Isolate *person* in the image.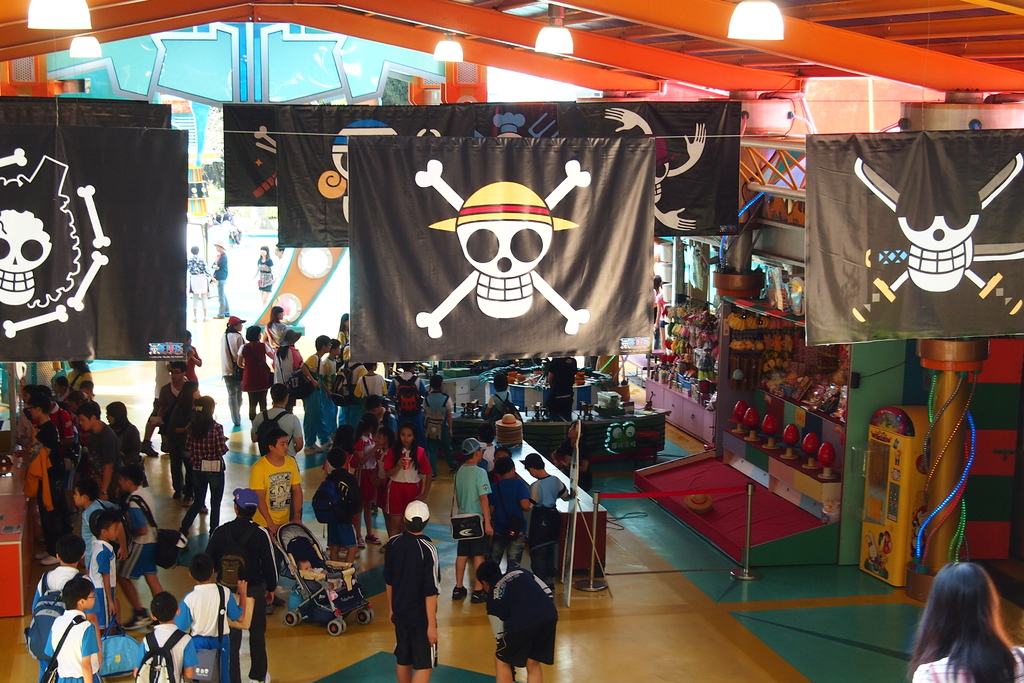
Isolated region: bbox=(373, 500, 436, 667).
